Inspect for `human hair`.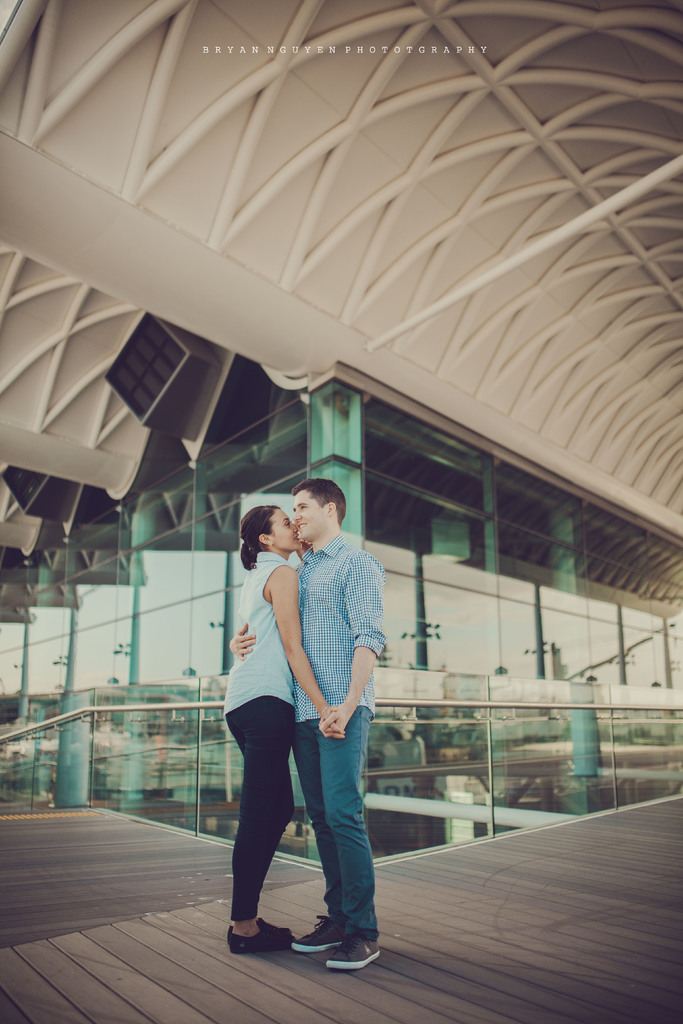
Inspection: bbox=[292, 476, 346, 528].
